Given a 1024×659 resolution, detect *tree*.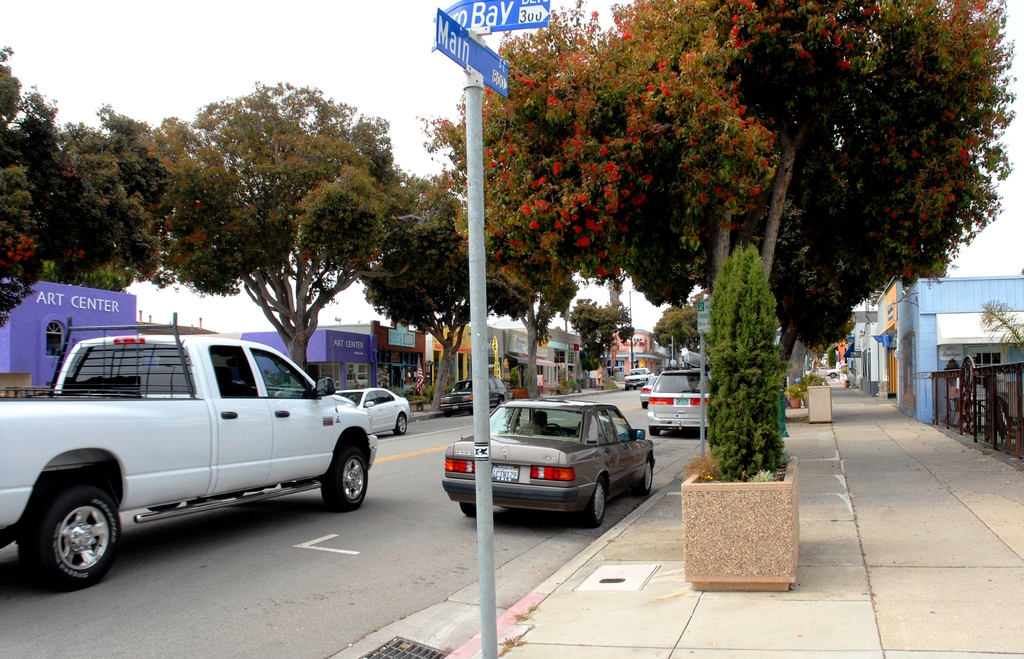
477:30:988:366.
